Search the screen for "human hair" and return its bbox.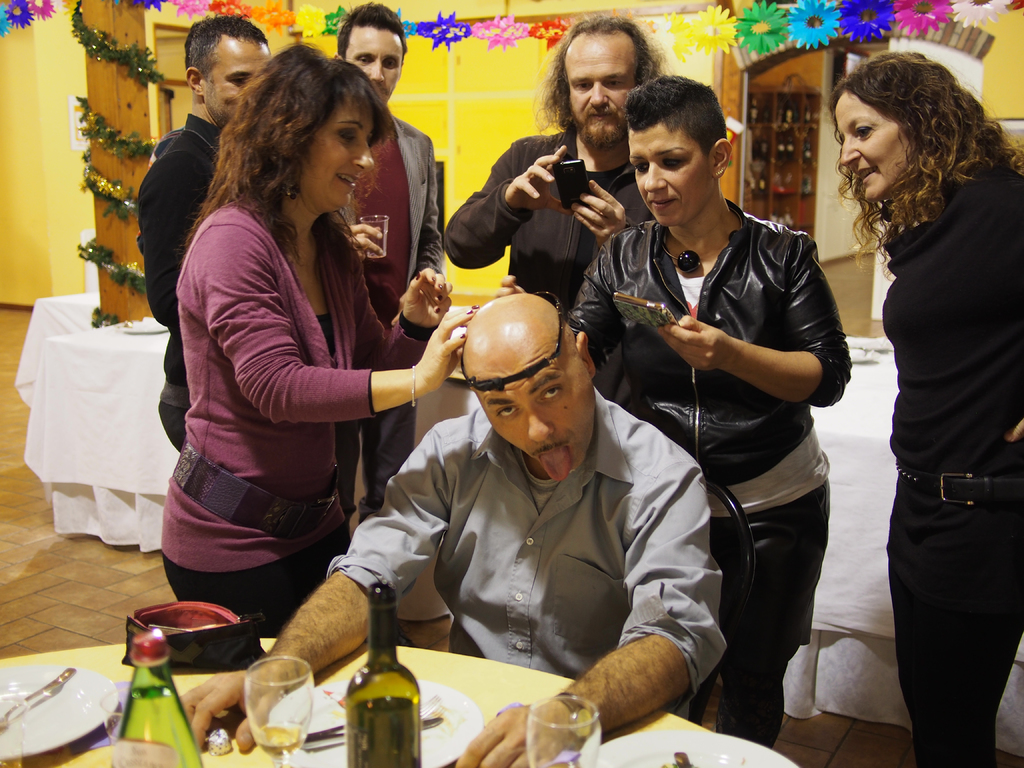
Found: [x1=336, y1=0, x2=408, y2=70].
